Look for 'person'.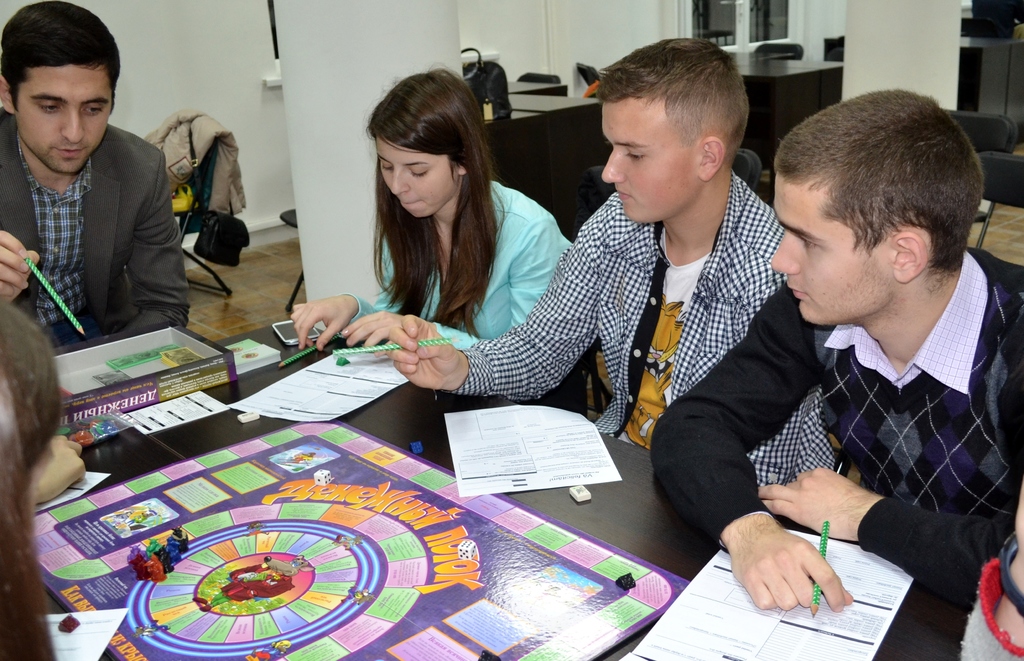
Found: {"left": 953, "top": 495, "right": 1023, "bottom": 660}.
